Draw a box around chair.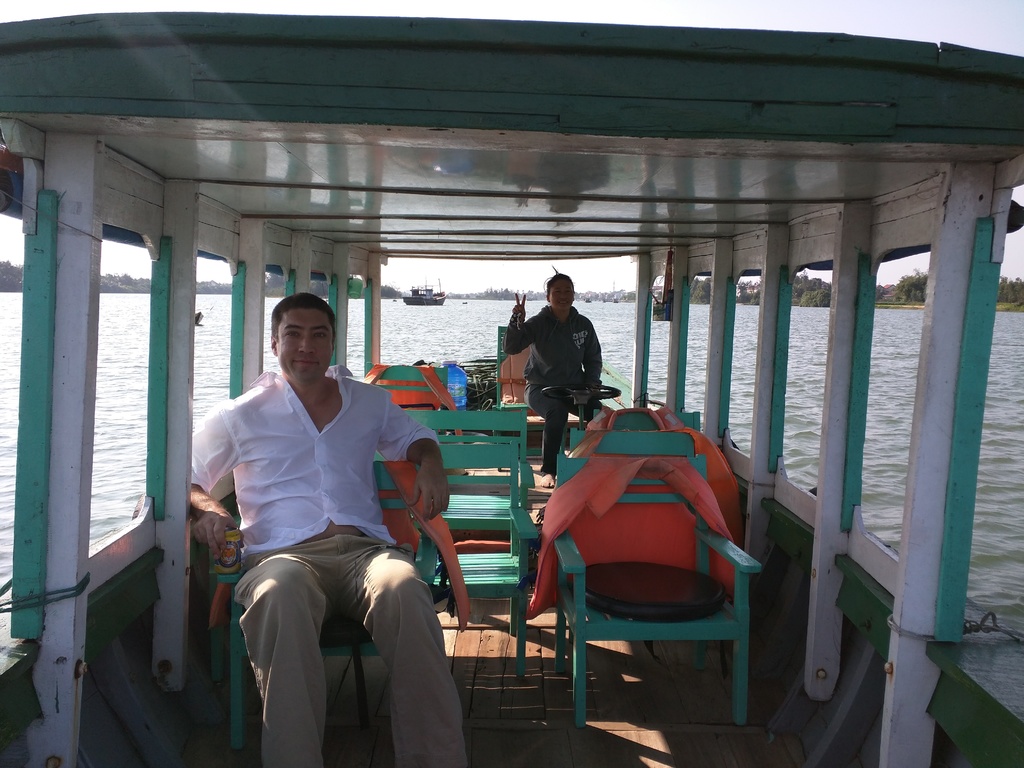
bbox=(566, 424, 702, 645).
